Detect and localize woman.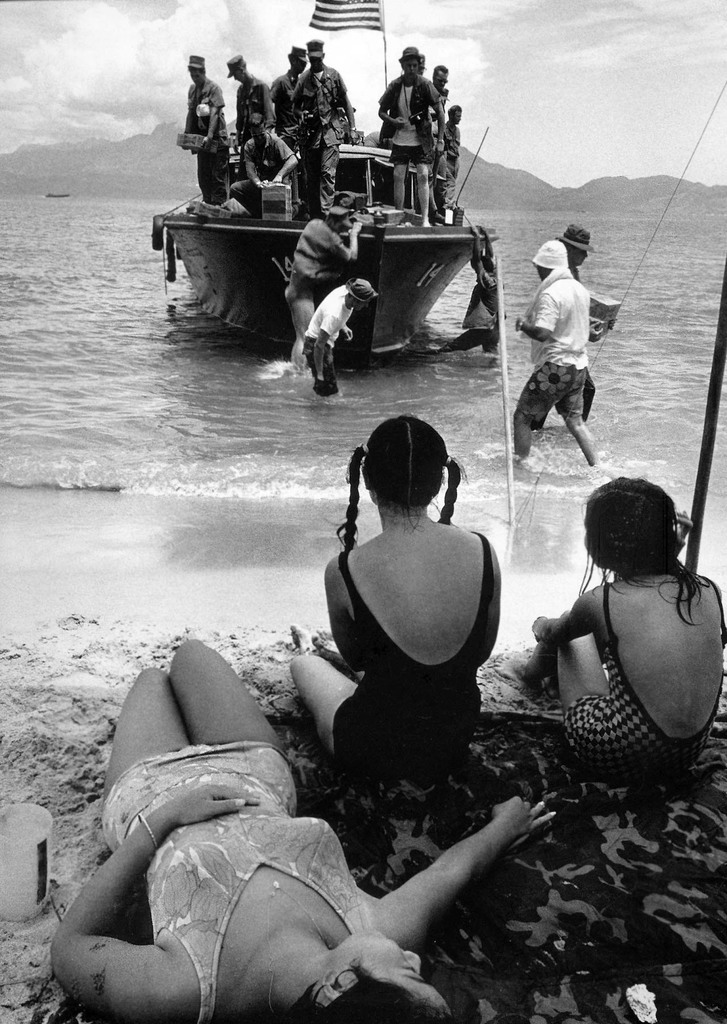
Localized at region(42, 634, 565, 1023).
